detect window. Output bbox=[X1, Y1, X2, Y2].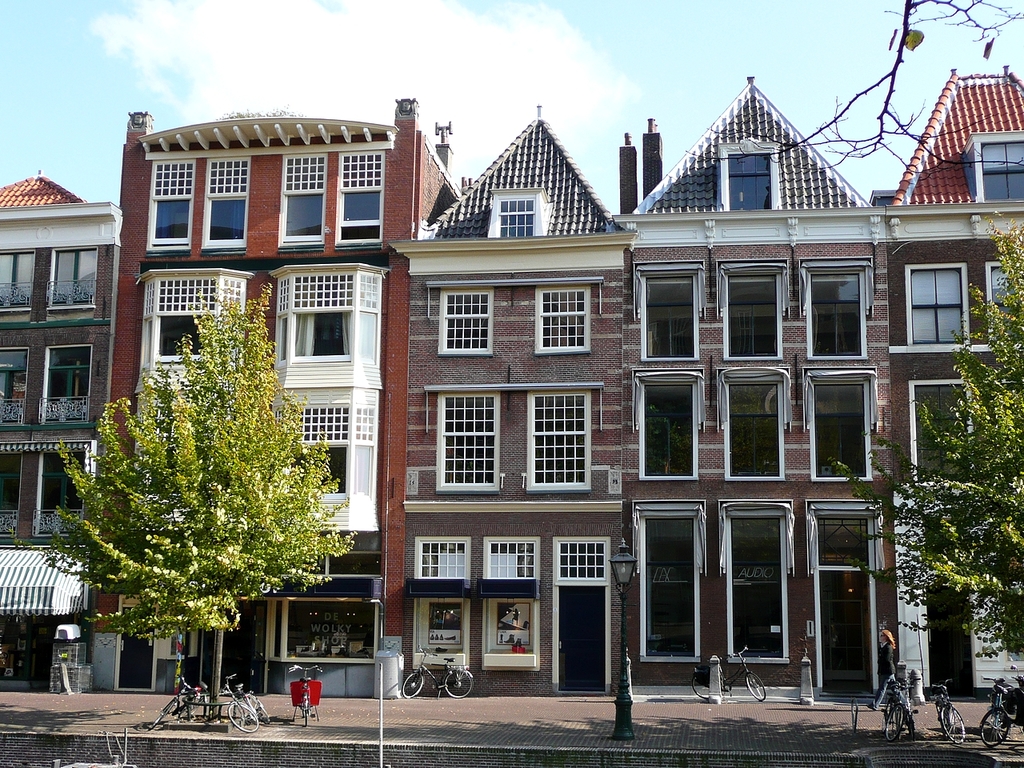
bbox=[437, 390, 501, 490].
